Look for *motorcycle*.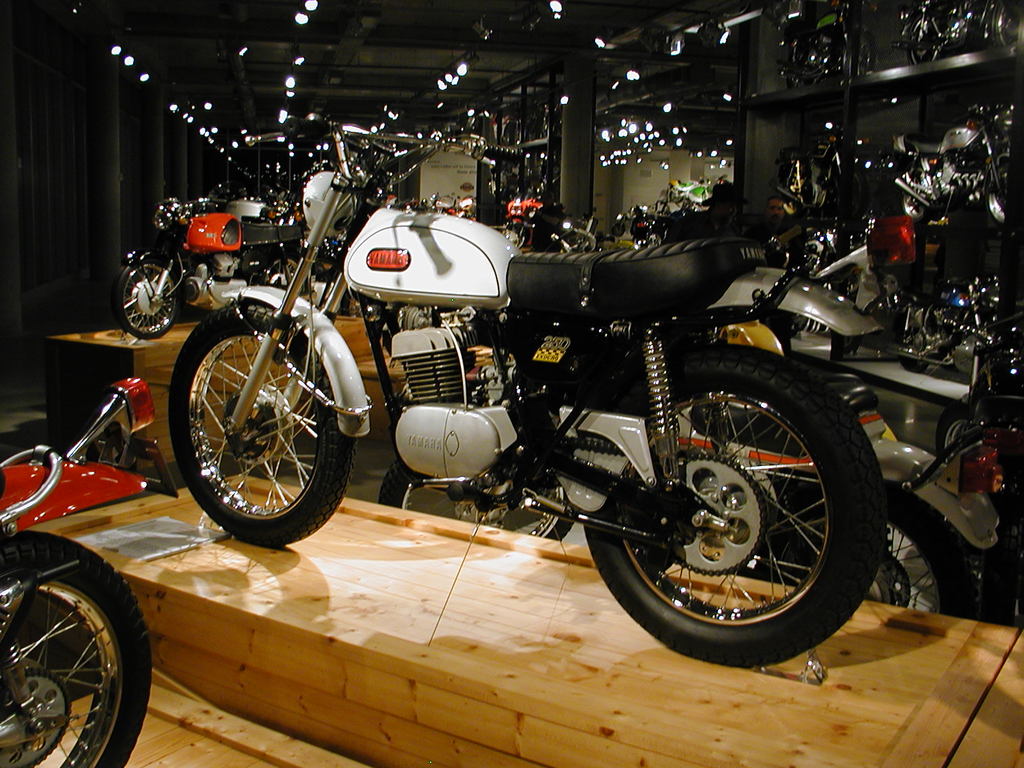
Found: 500,193,581,243.
